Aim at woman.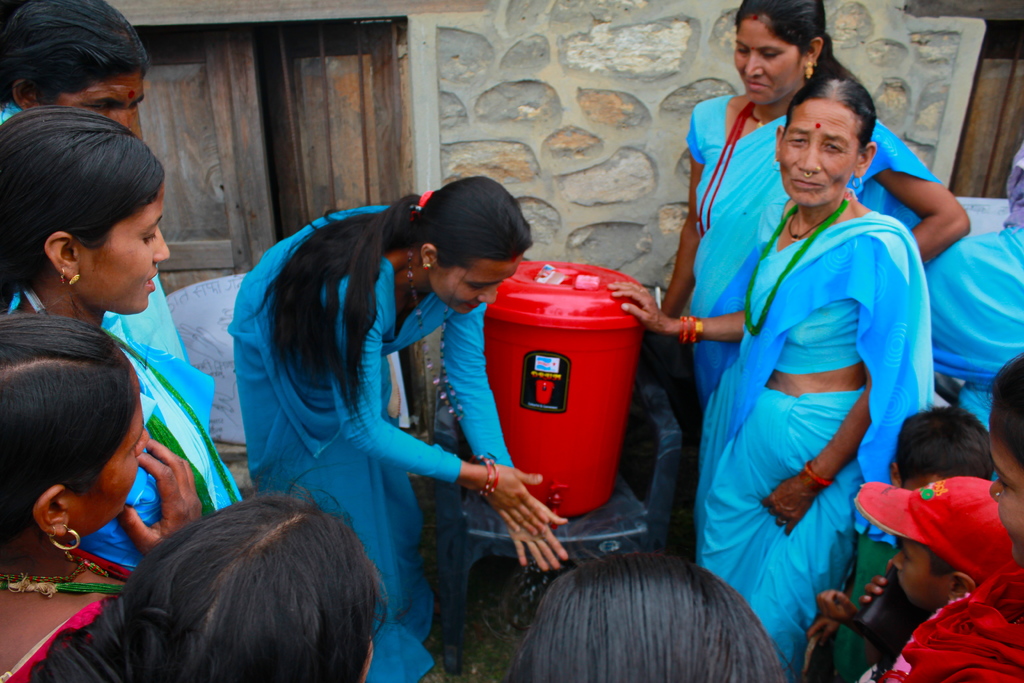
Aimed at 0,108,244,564.
